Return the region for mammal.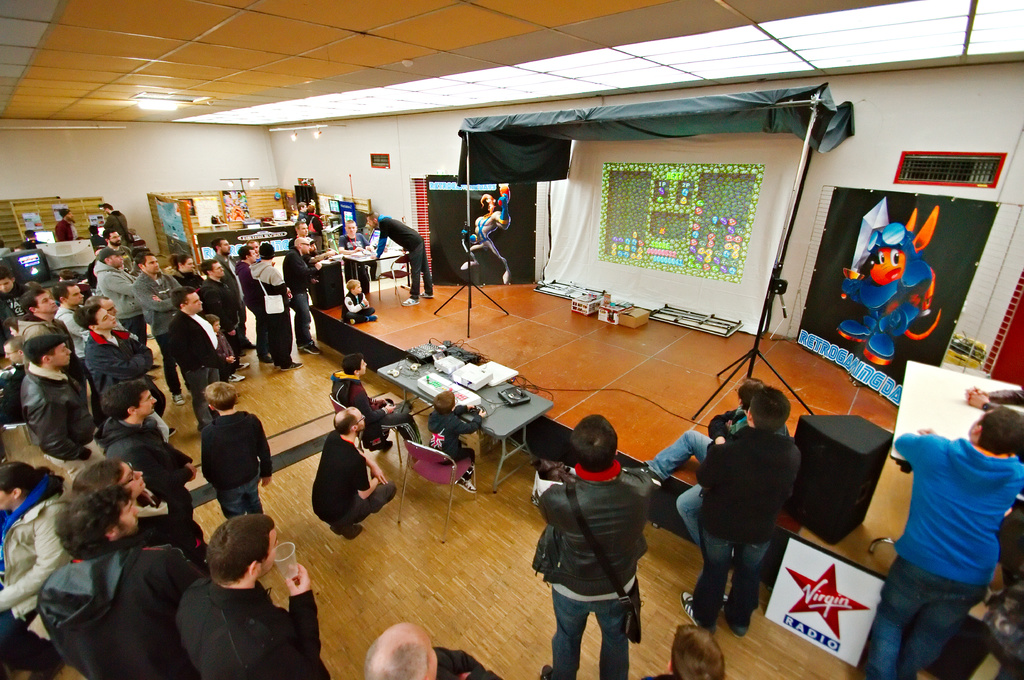
863:412:1023:679.
